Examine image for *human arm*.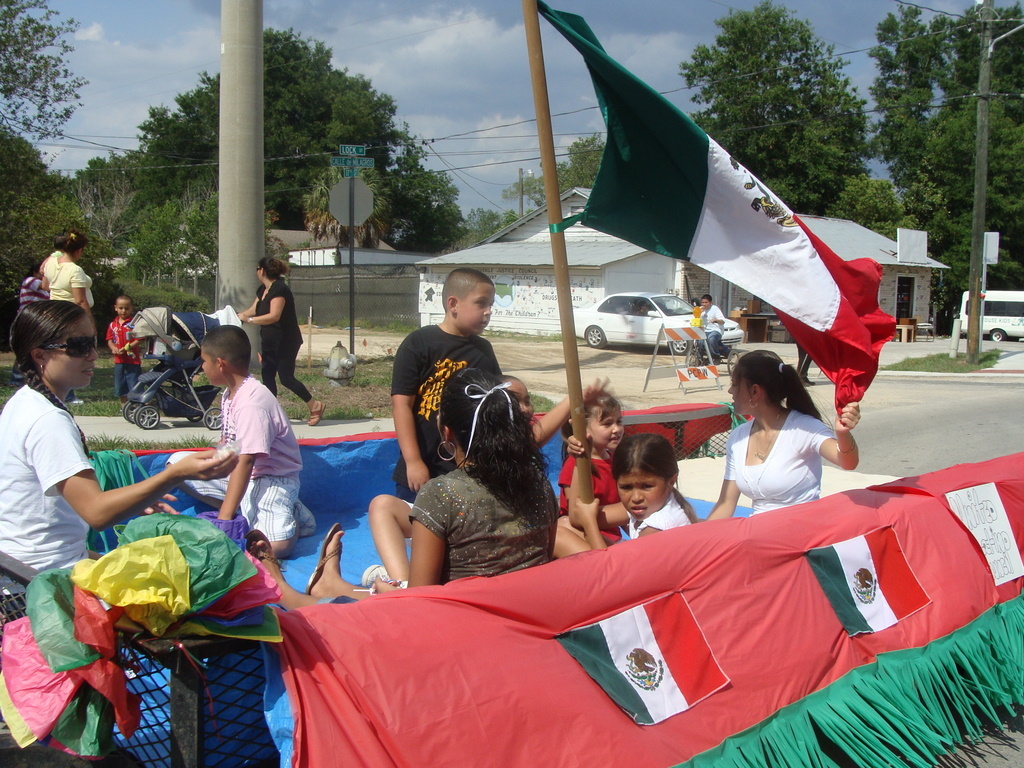
Examination result: pyautogui.locateOnScreen(28, 274, 51, 296).
